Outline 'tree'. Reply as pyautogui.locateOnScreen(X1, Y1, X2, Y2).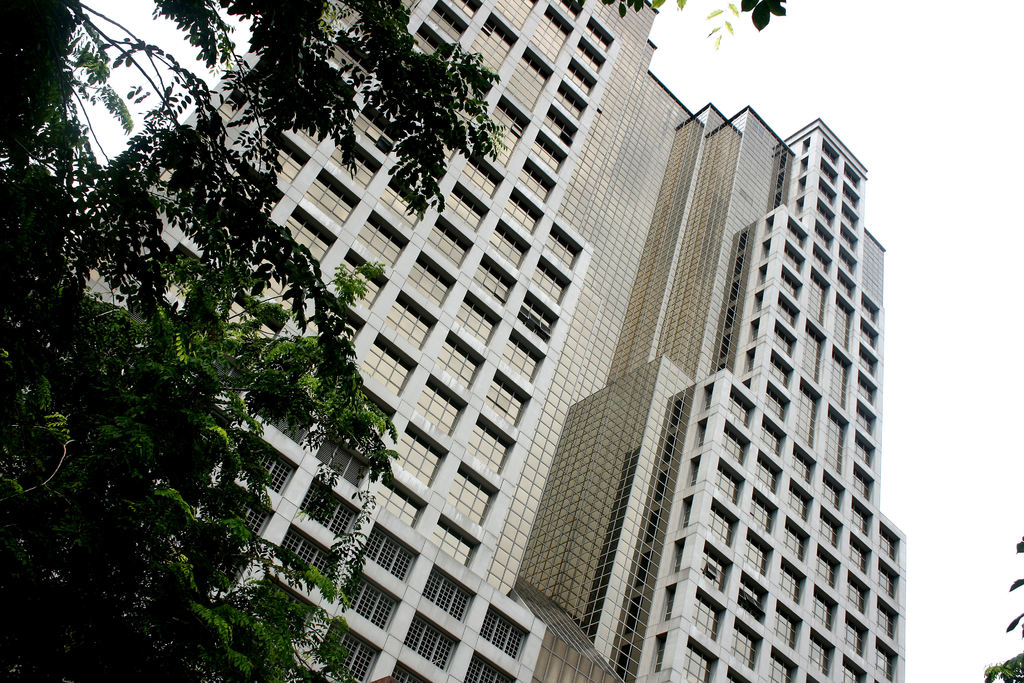
pyautogui.locateOnScreen(986, 537, 1023, 682).
